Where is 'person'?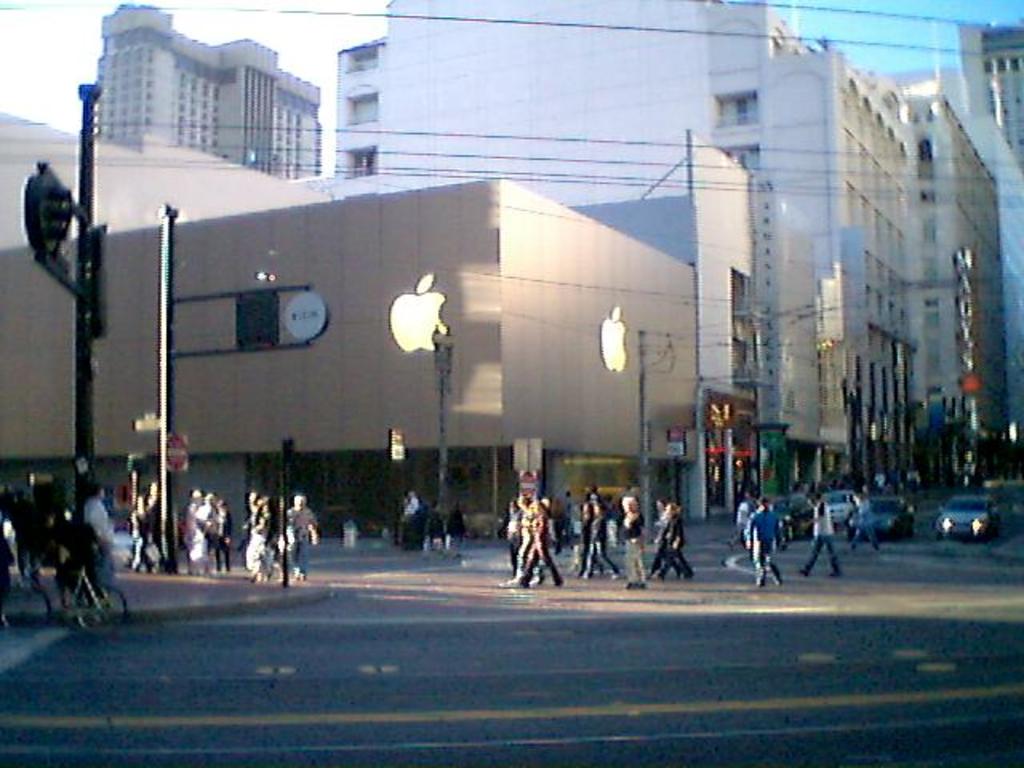
283,494,326,582.
